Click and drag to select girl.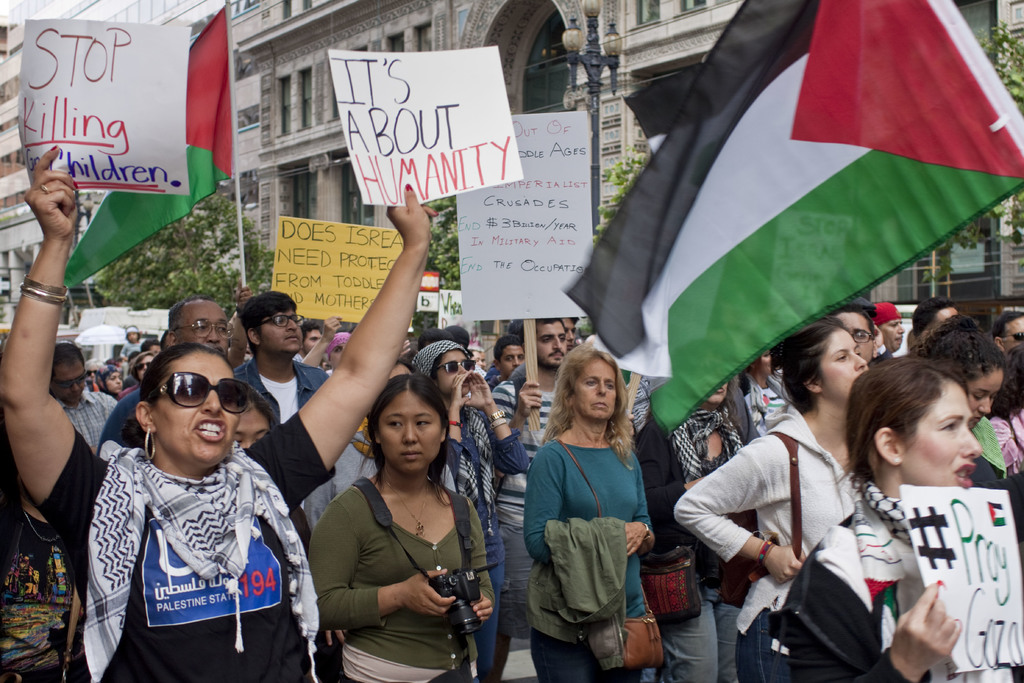
Selection: [133,355,152,379].
